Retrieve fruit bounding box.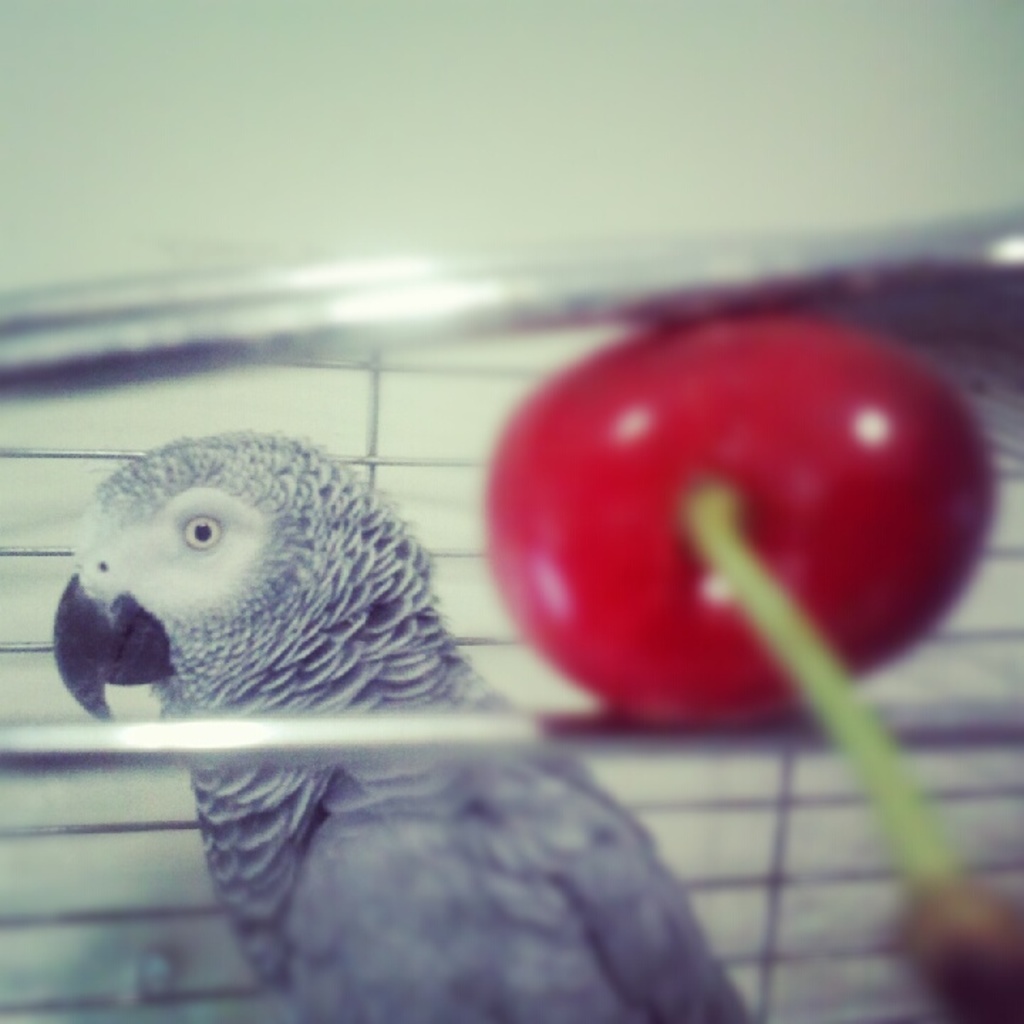
Bounding box: (x1=439, y1=330, x2=998, y2=765).
